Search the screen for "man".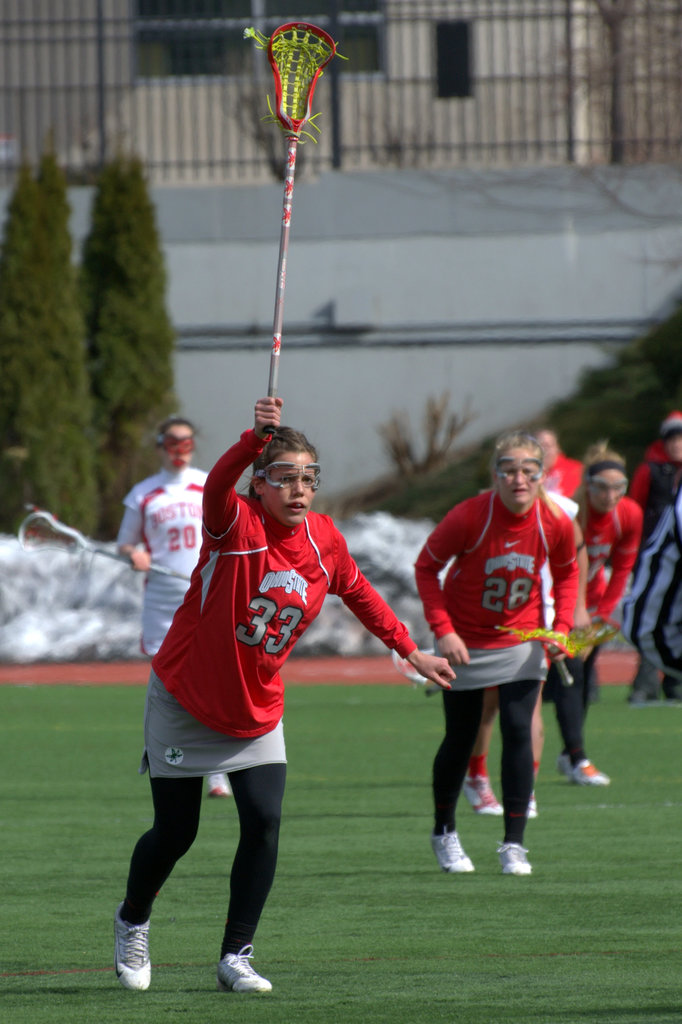
Found at l=120, t=419, r=241, b=797.
